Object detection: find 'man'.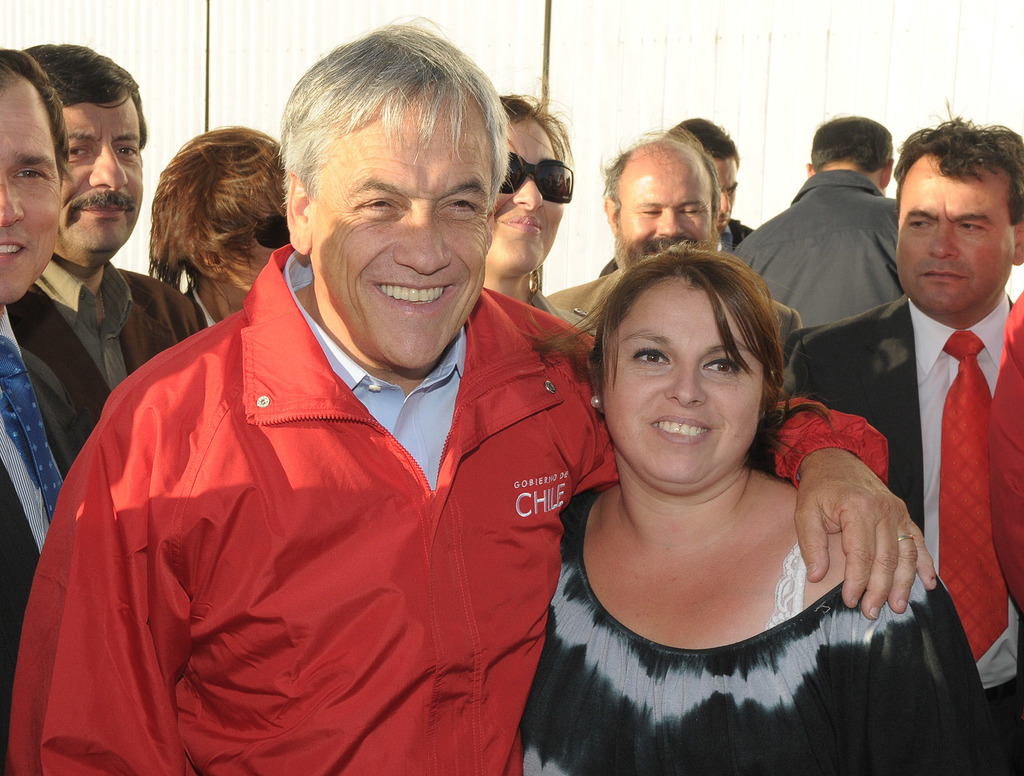
pyautogui.locateOnScreen(796, 113, 1023, 774).
